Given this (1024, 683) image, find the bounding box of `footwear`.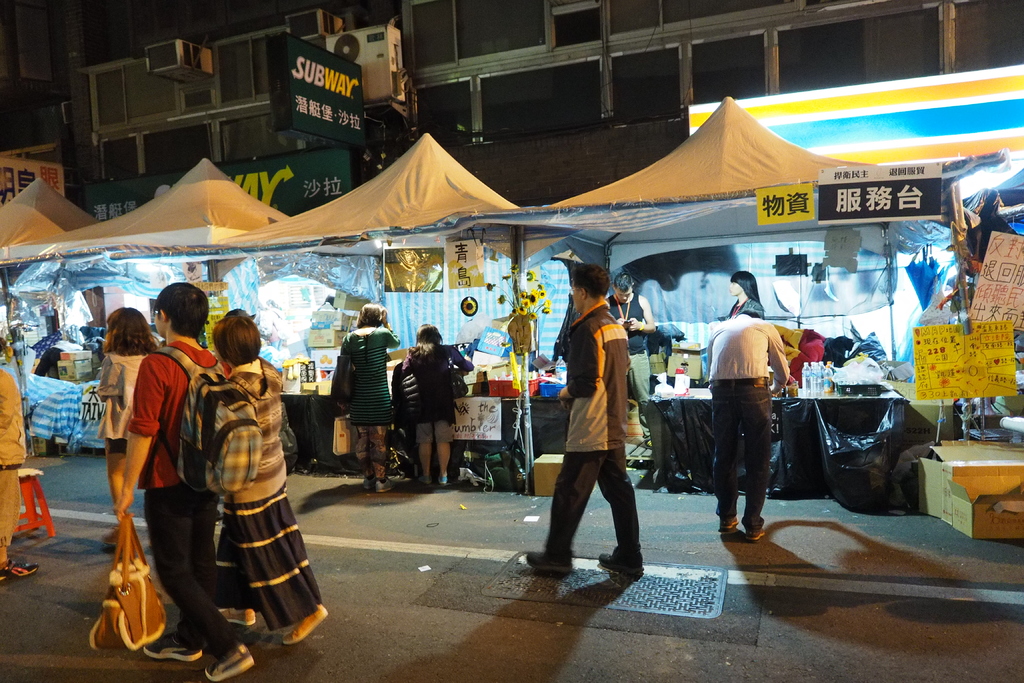
Rect(143, 635, 202, 661).
